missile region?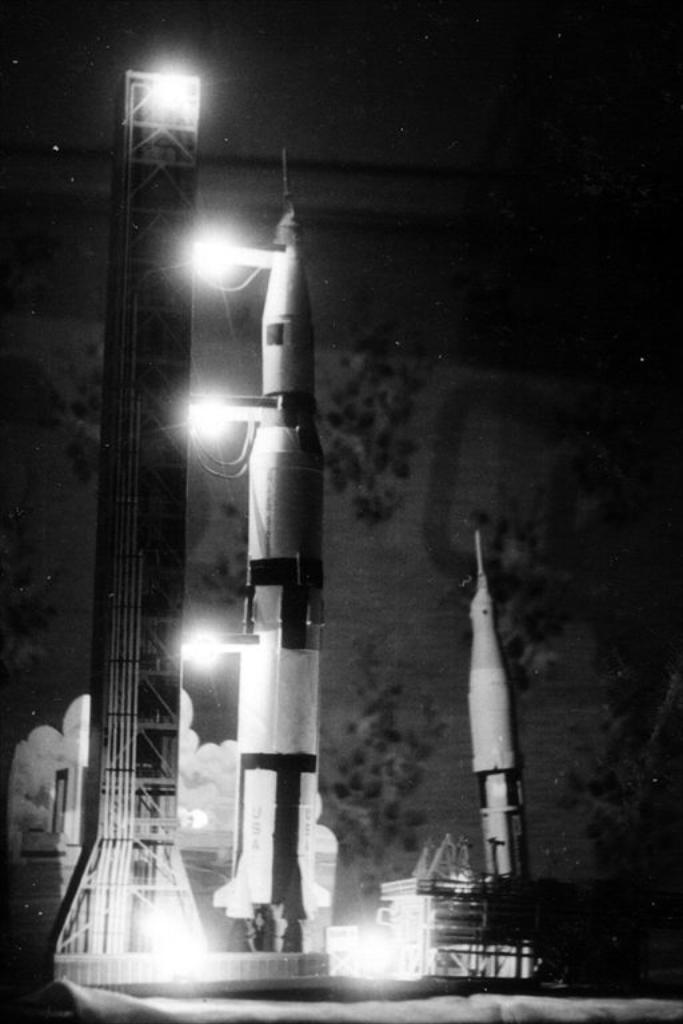
475:529:535:880
